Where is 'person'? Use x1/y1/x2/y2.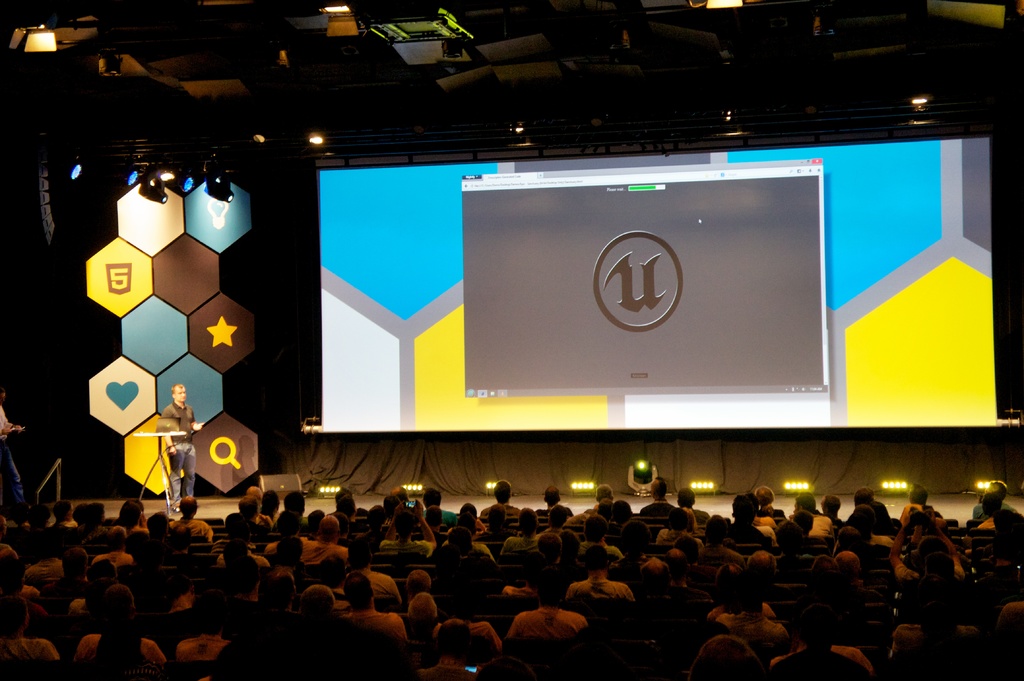
0/482/1023/675.
